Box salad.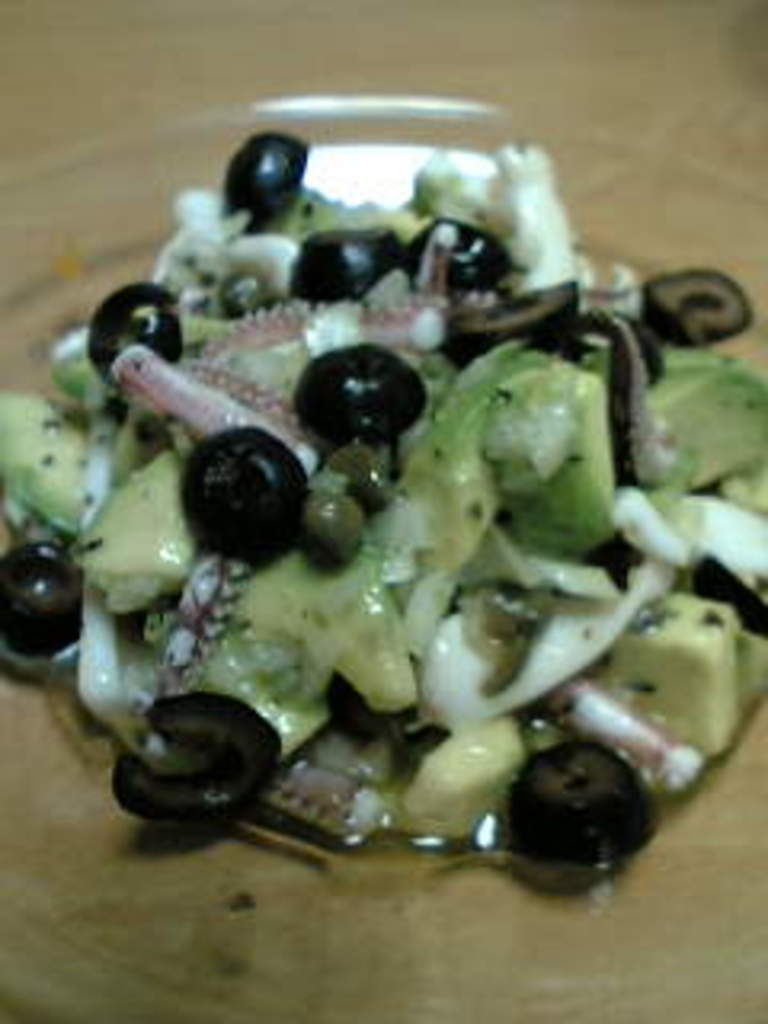
[26, 112, 767, 870].
